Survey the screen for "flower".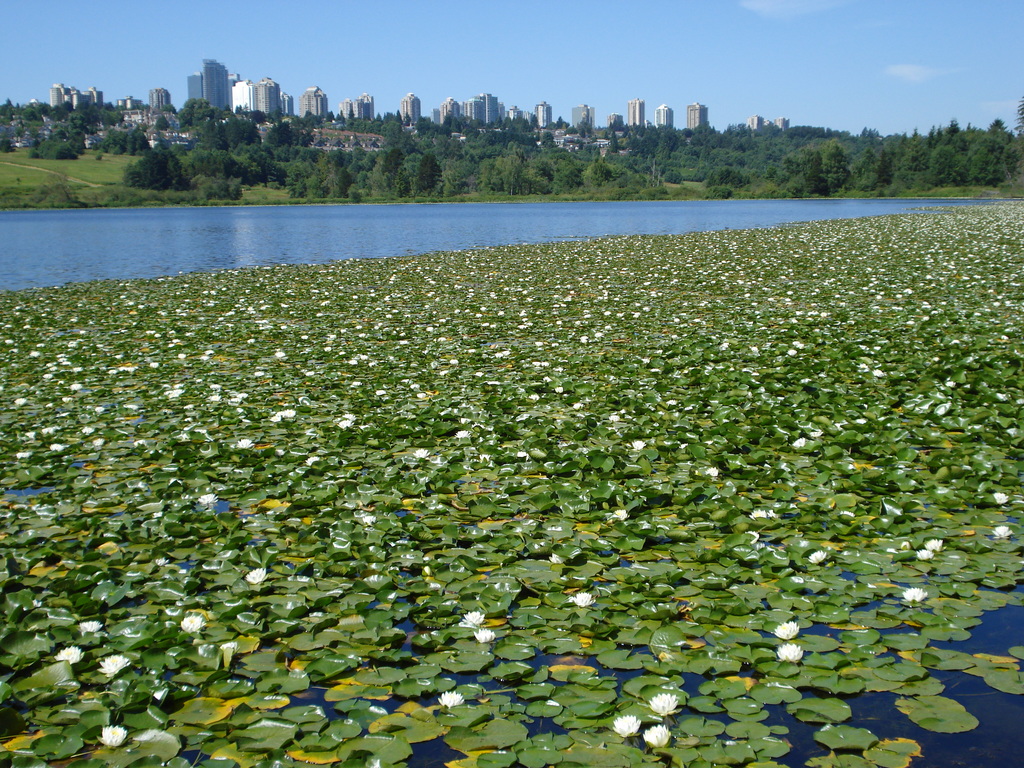
Survey found: <bbox>906, 587, 926, 600</bbox>.
